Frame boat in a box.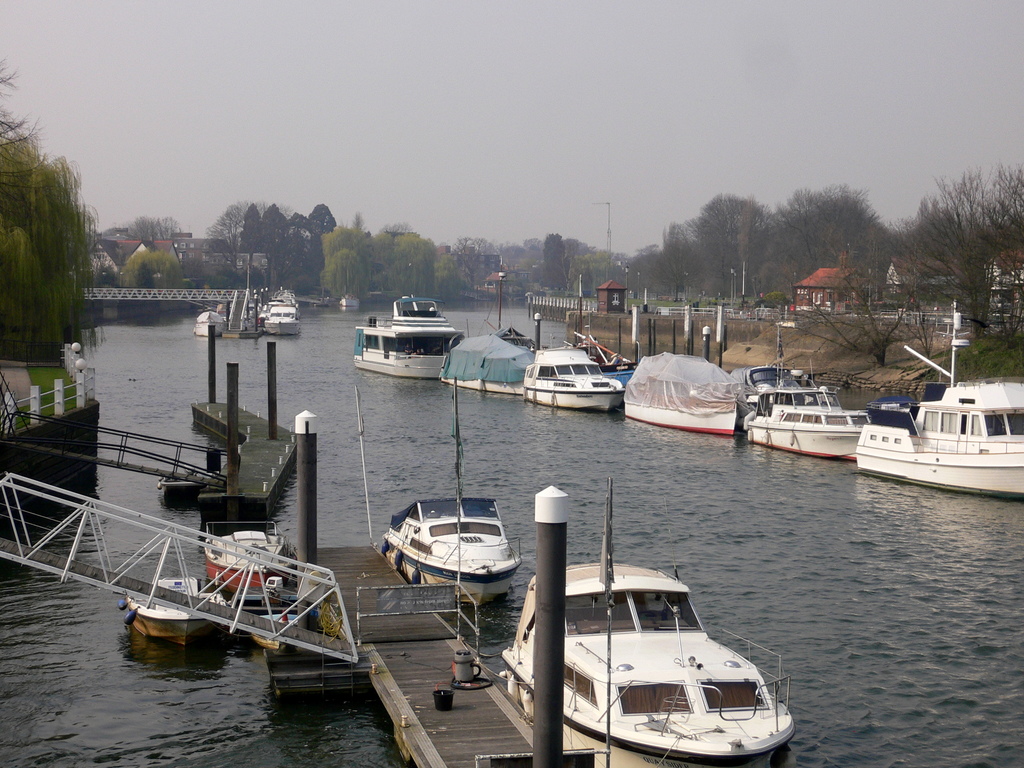
519, 336, 630, 413.
